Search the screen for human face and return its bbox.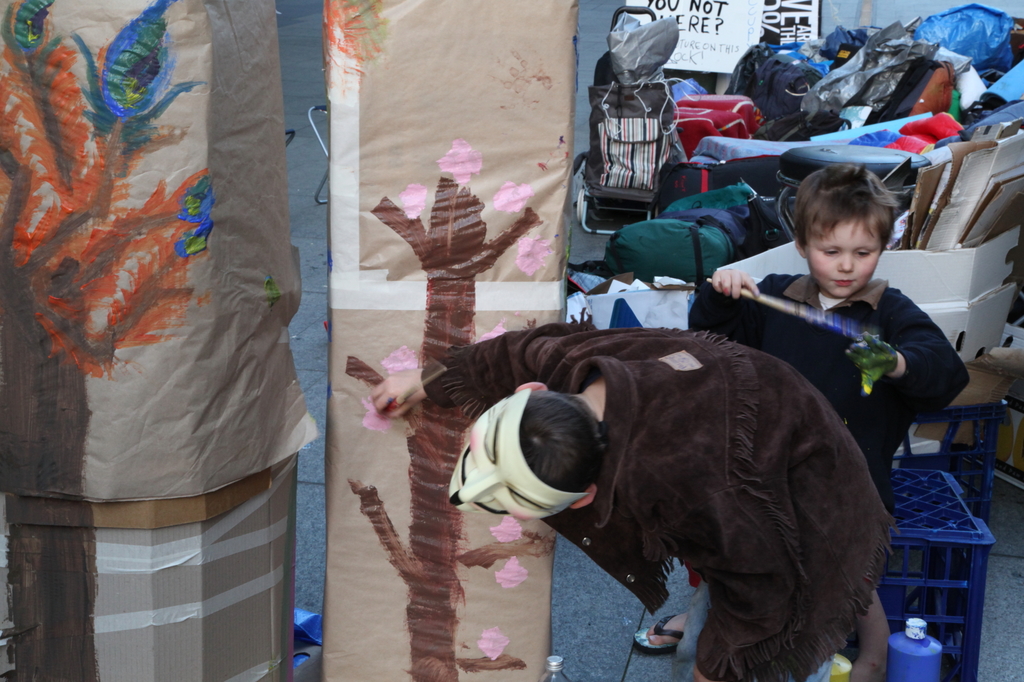
Found: {"x1": 806, "y1": 218, "x2": 880, "y2": 300}.
